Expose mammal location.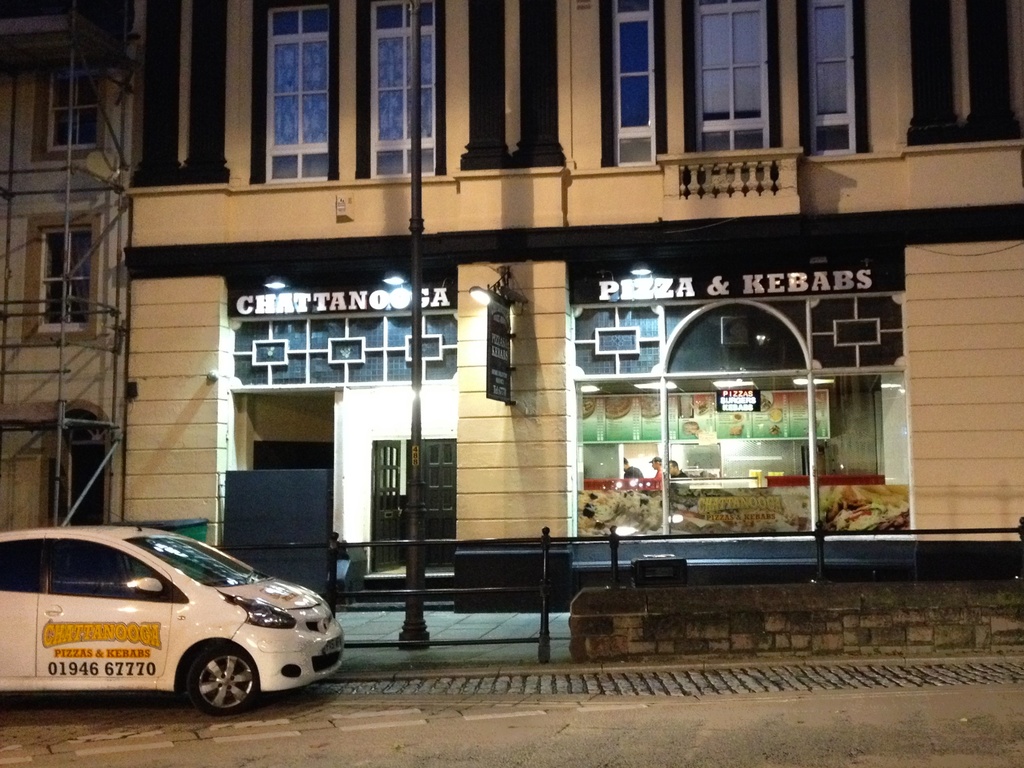
Exposed at x1=647 y1=456 x2=660 y2=479.
